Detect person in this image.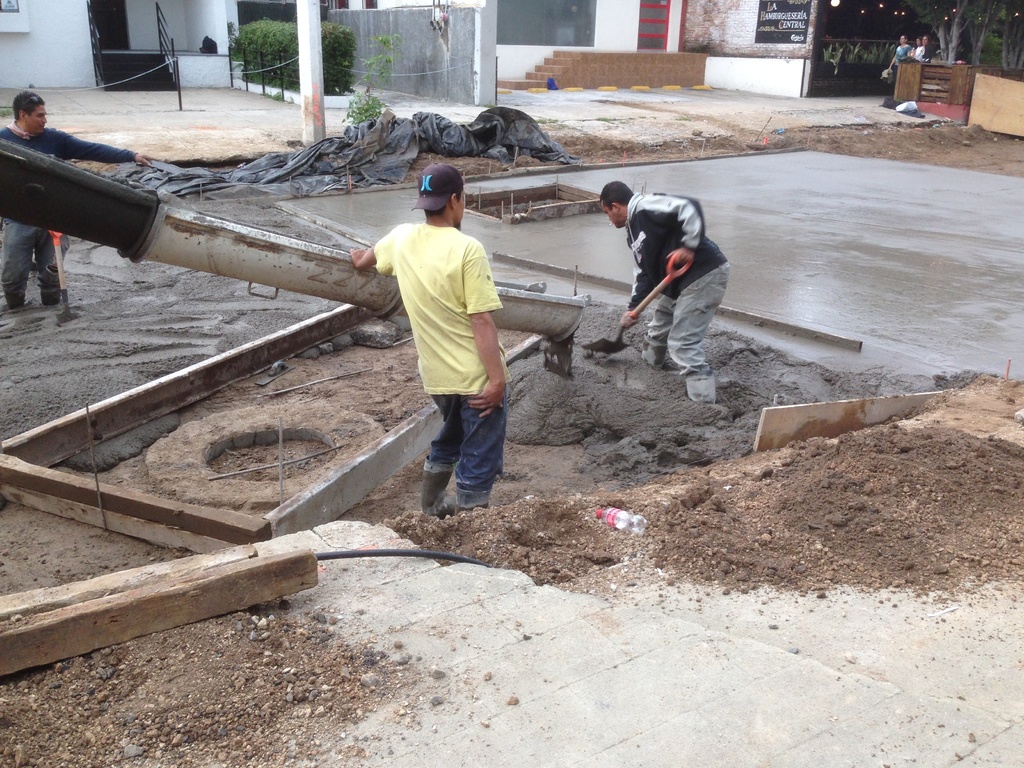
Detection: bbox(350, 164, 509, 514).
